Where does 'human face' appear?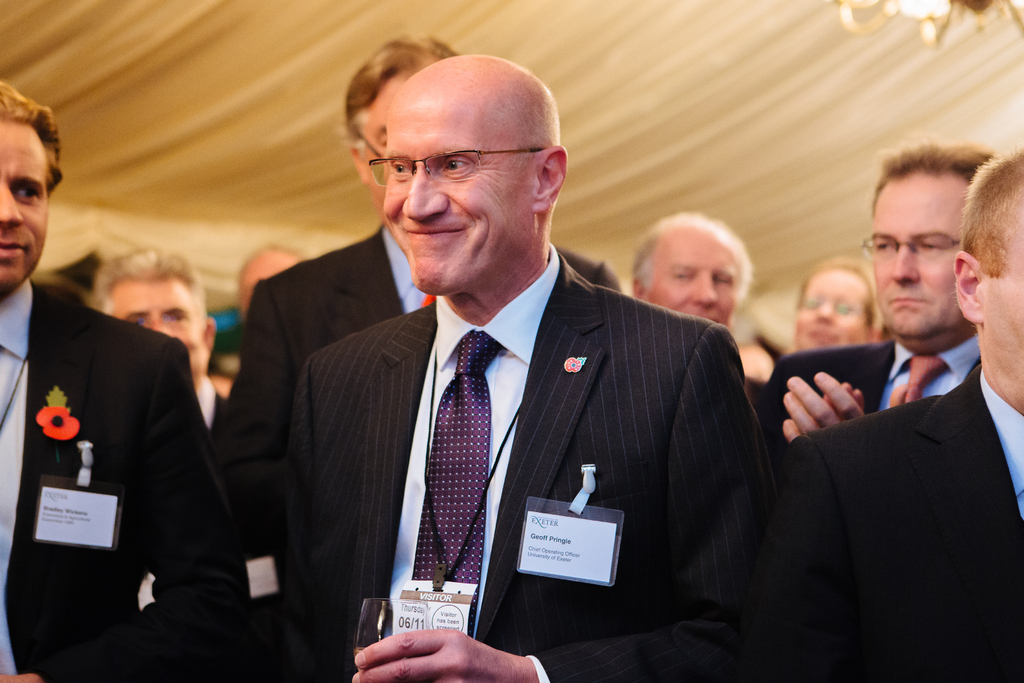
Appears at bbox(649, 247, 737, 328).
